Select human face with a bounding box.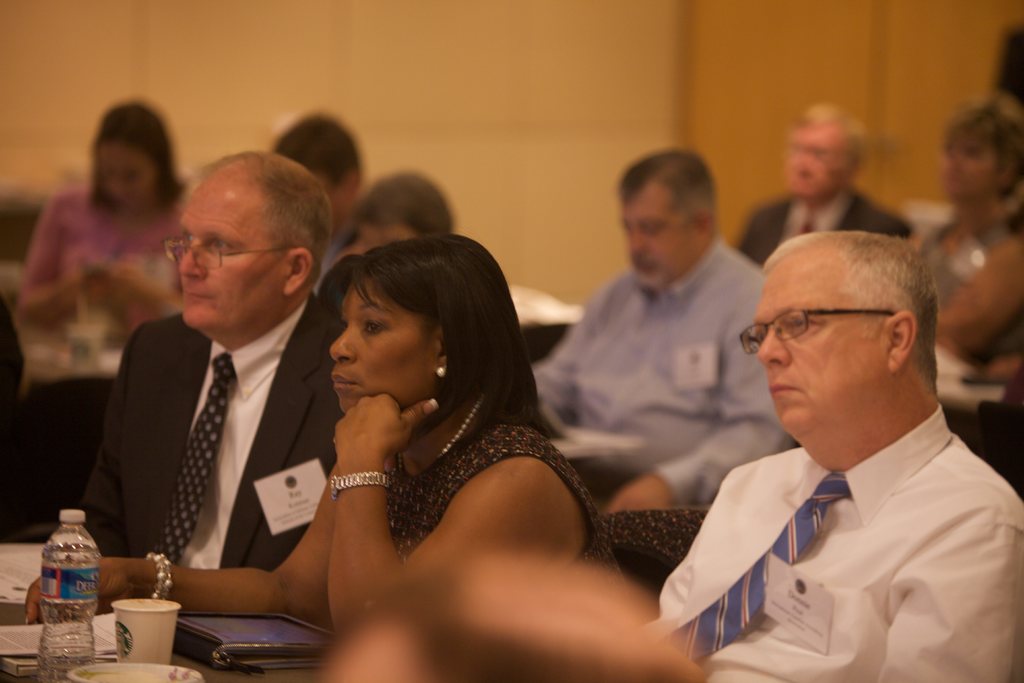
x1=177, y1=172, x2=287, y2=333.
